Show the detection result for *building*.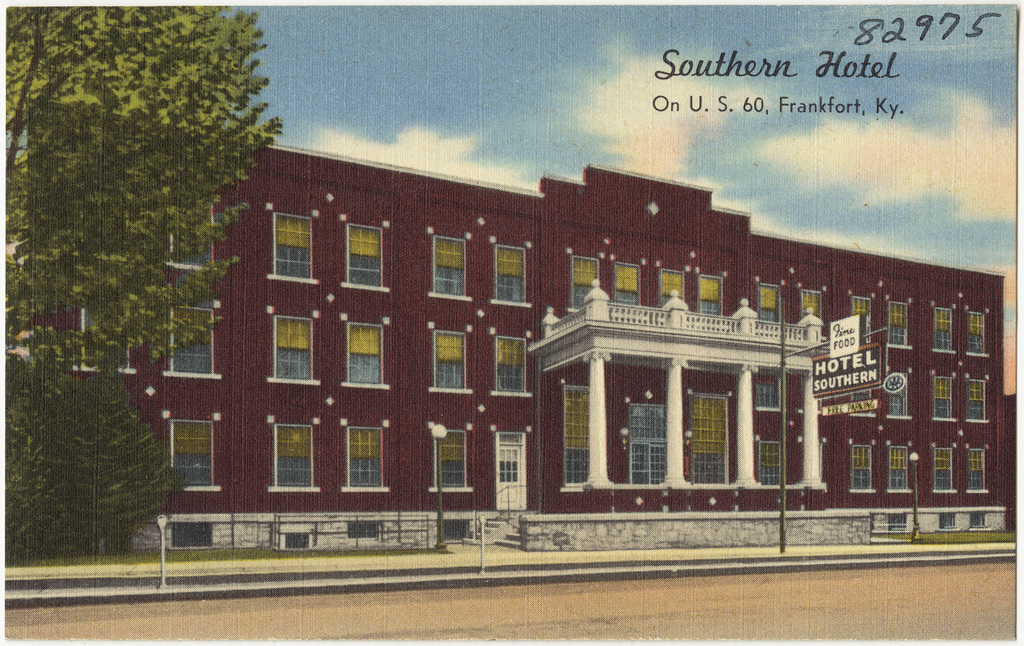
select_region(12, 104, 1001, 554).
